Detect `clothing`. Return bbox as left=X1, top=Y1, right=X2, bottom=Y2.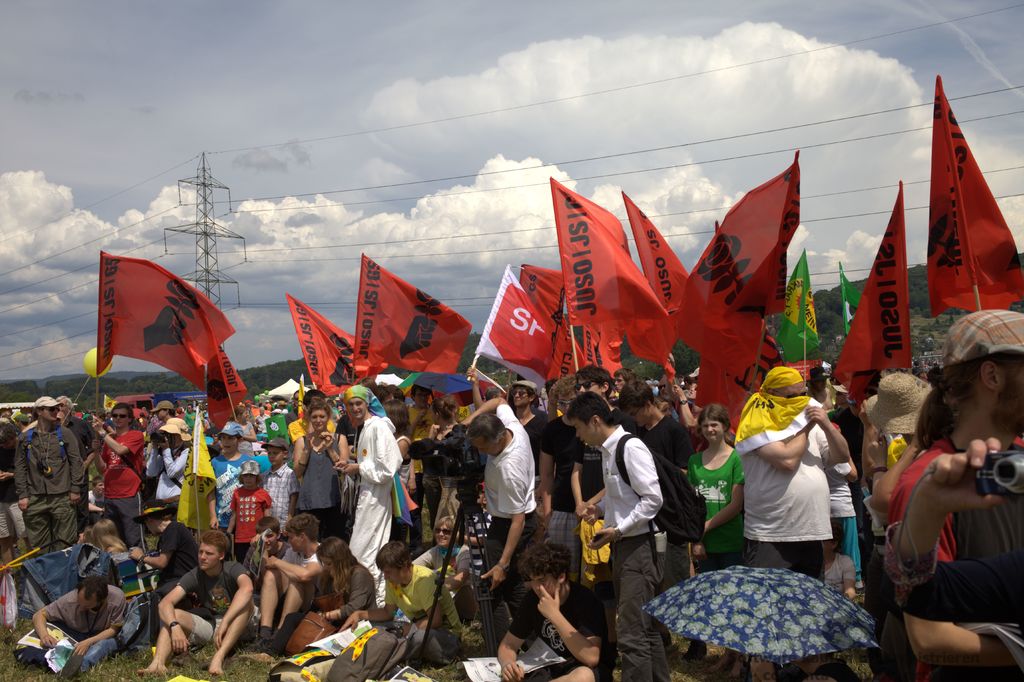
left=85, top=488, right=106, bottom=509.
